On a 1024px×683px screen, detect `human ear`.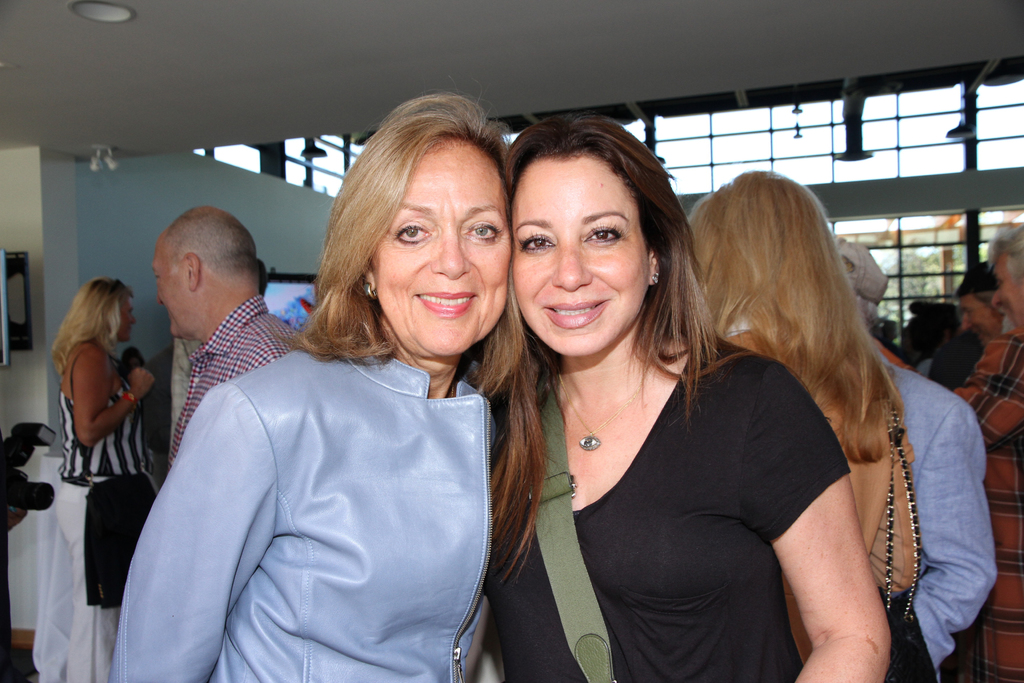
648:252:661:287.
